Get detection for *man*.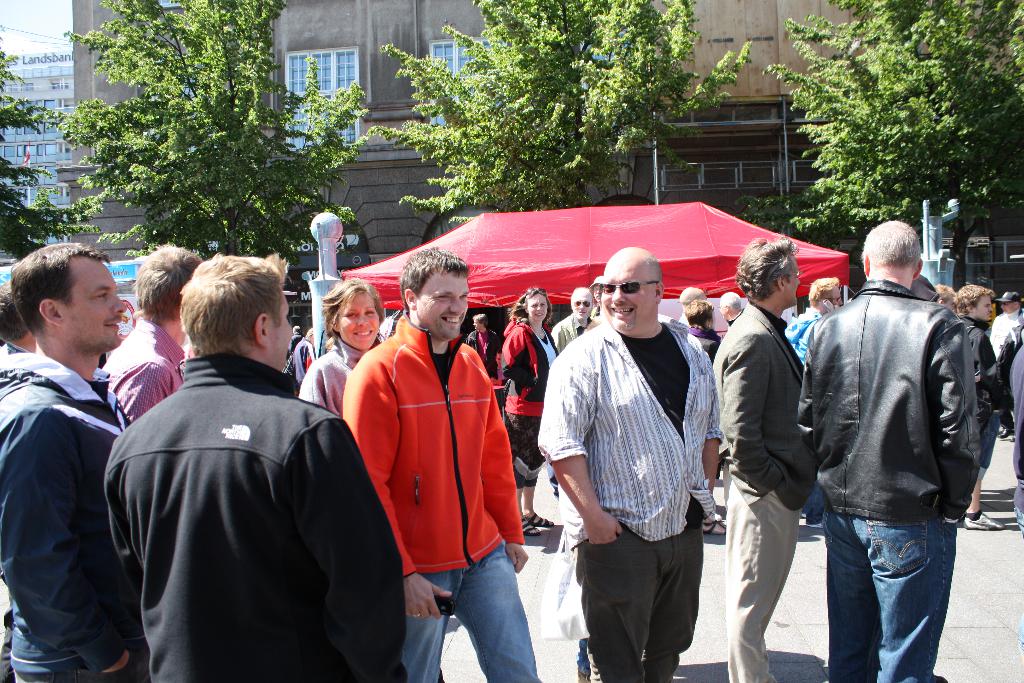
Detection: bbox(535, 248, 726, 682).
